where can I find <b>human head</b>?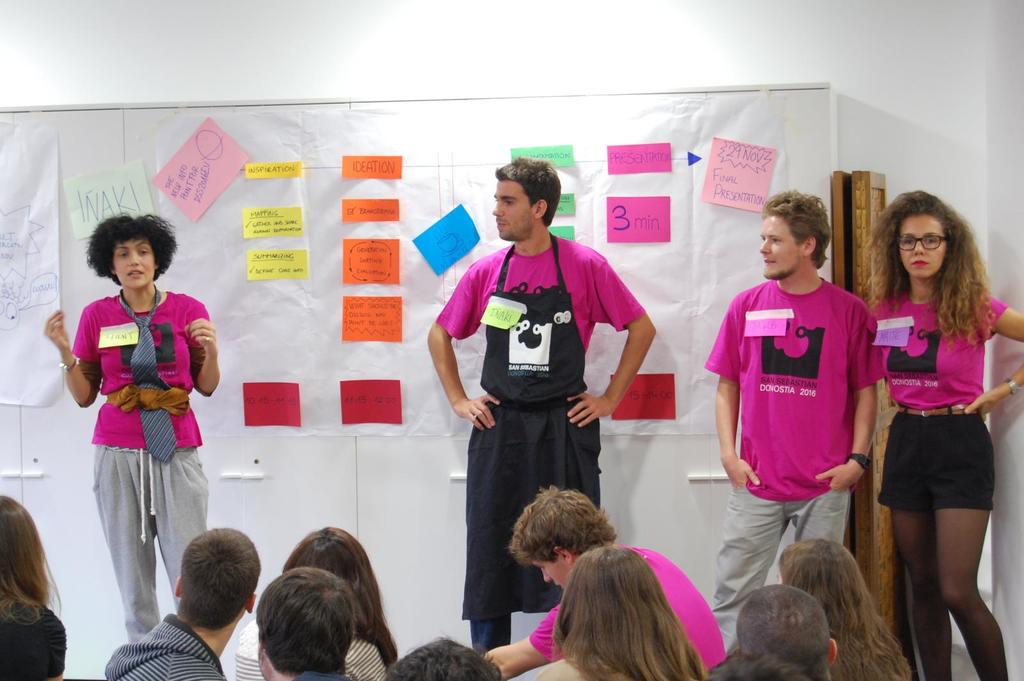
You can find it at {"x1": 772, "y1": 537, "x2": 863, "y2": 634}.
